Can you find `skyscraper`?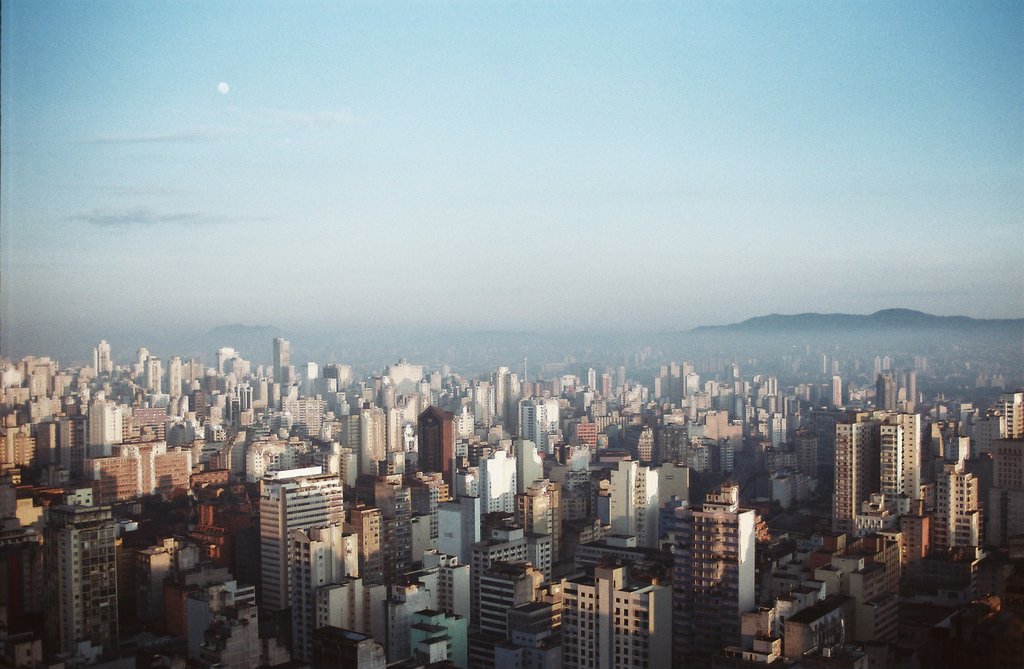
Yes, bounding box: Rect(479, 432, 553, 533).
